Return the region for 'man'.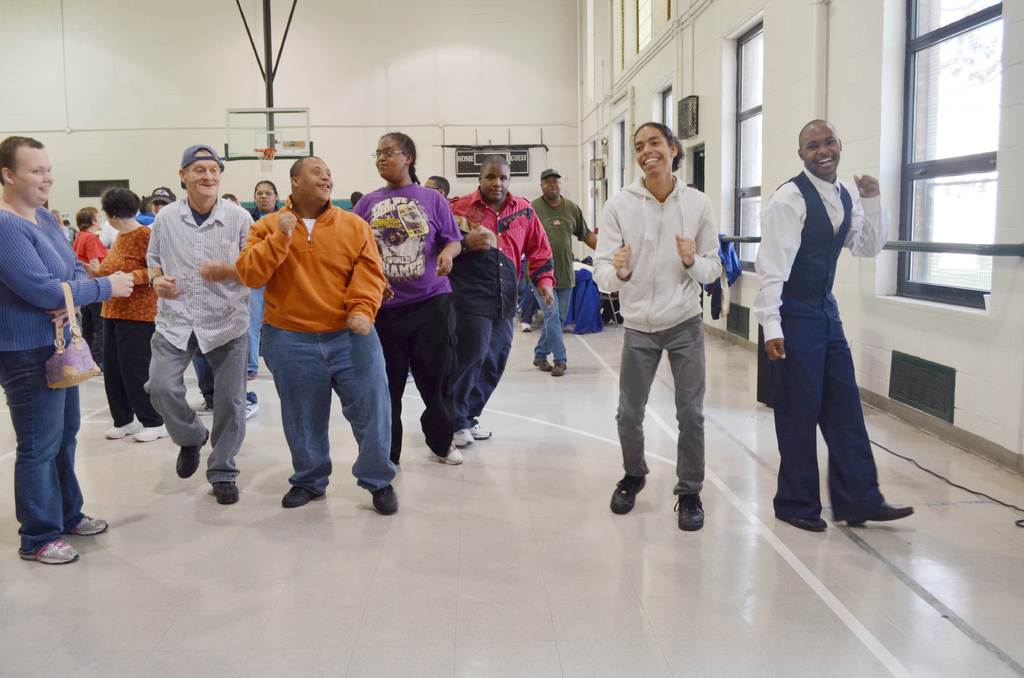
[422, 177, 451, 199].
